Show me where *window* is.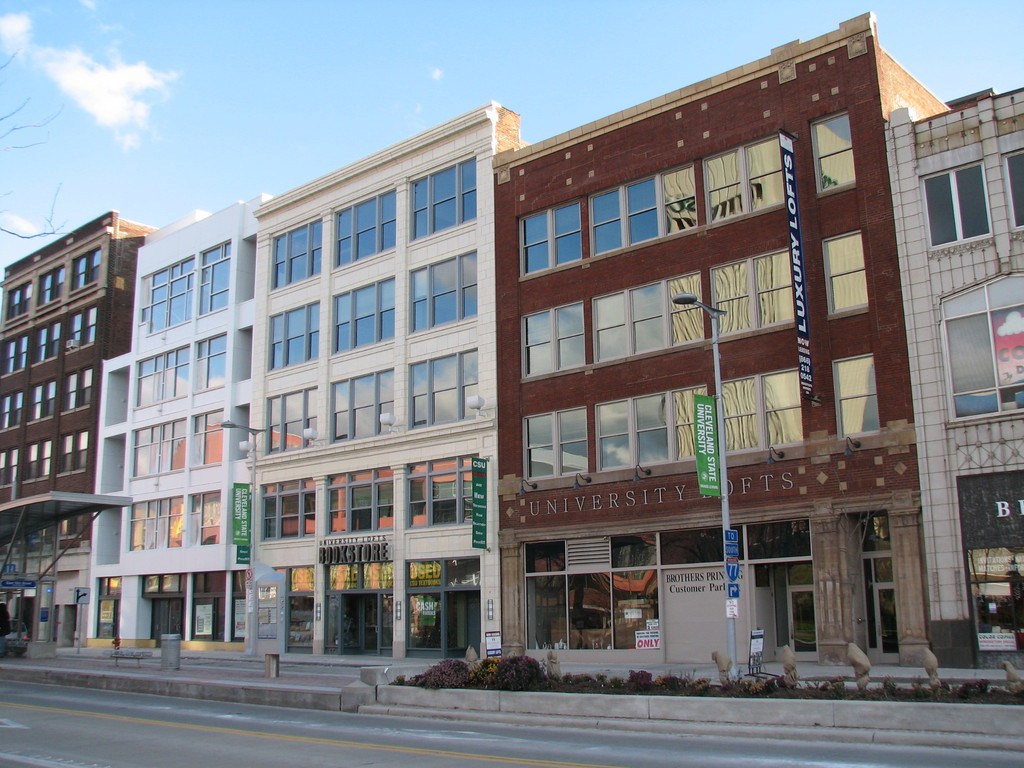
*window* is at 744,135,783,214.
